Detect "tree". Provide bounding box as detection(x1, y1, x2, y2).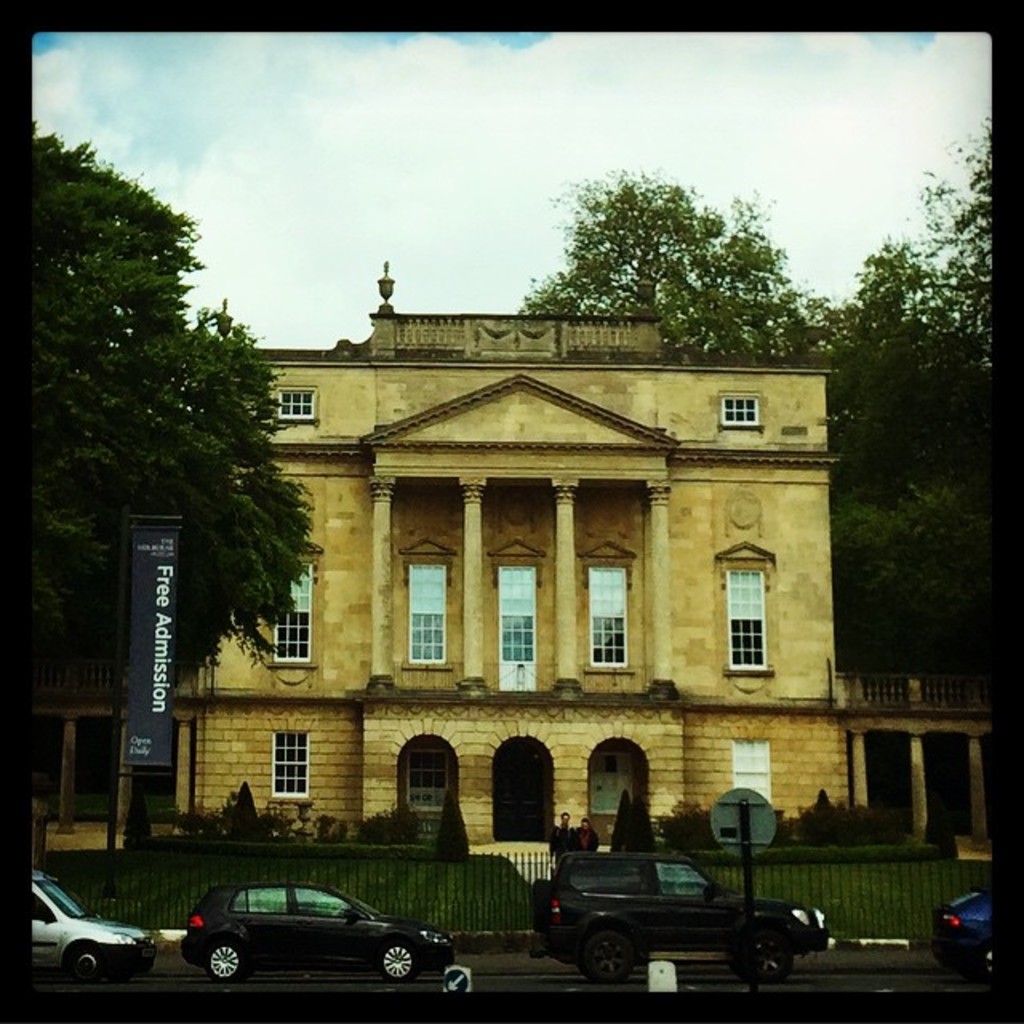
detection(26, 115, 315, 710).
